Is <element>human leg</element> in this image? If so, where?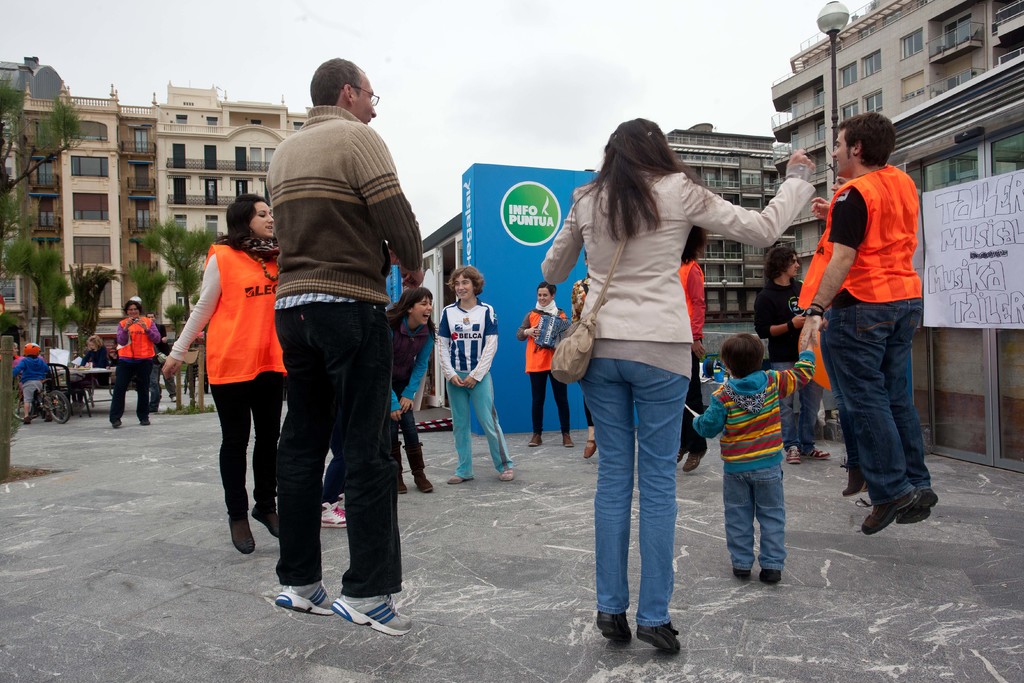
Yes, at bbox(297, 304, 413, 634).
